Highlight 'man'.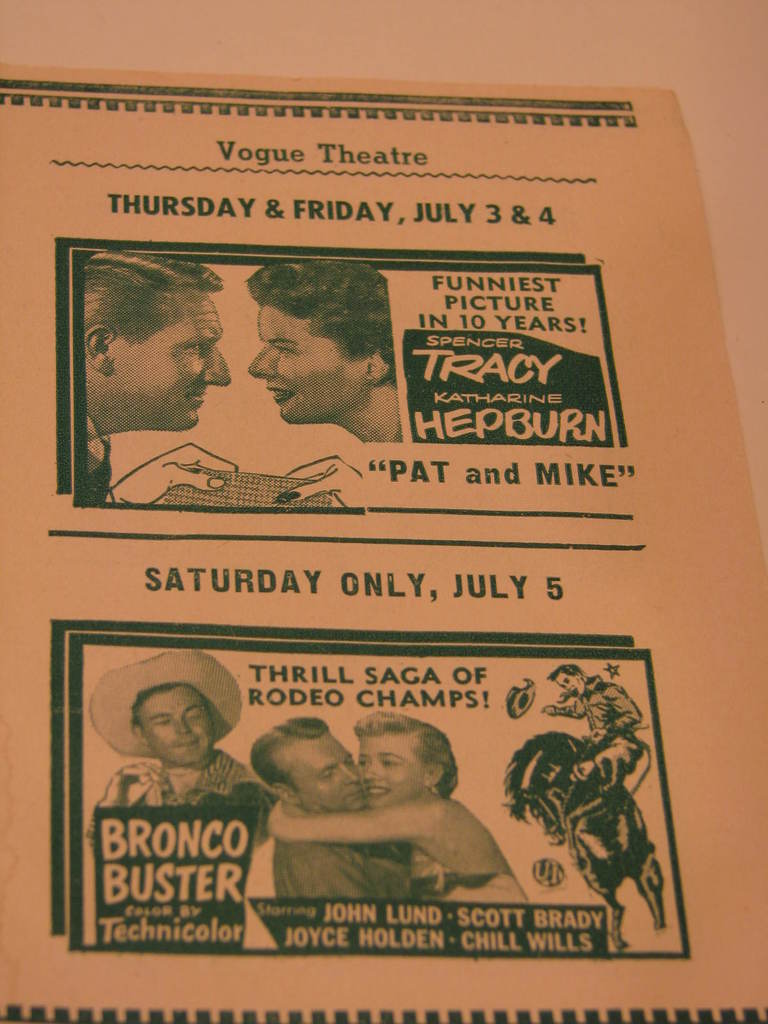
Highlighted region: box=[76, 243, 234, 500].
